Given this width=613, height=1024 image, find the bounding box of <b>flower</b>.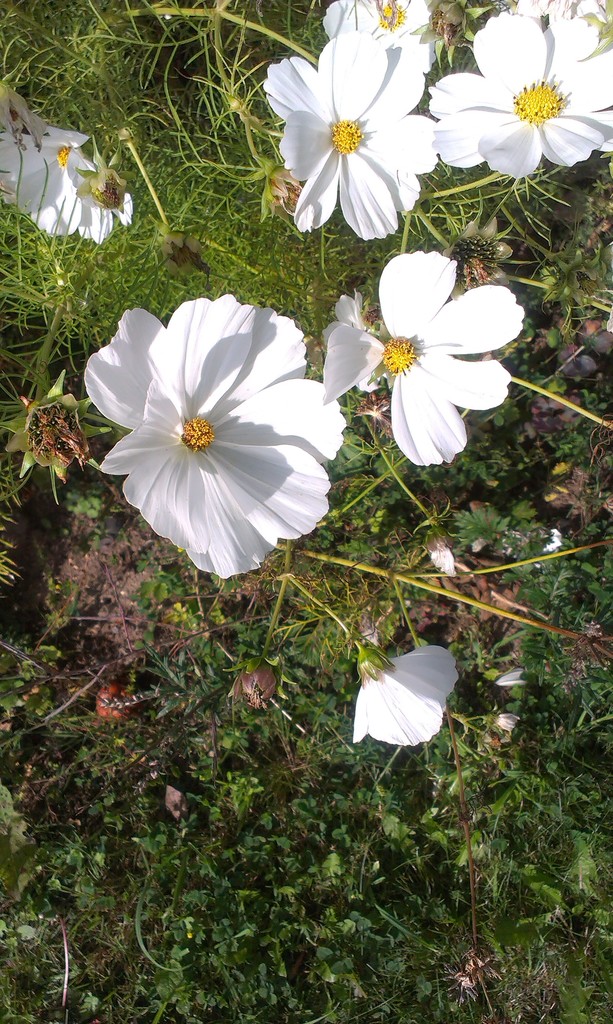
(262, 29, 442, 256).
